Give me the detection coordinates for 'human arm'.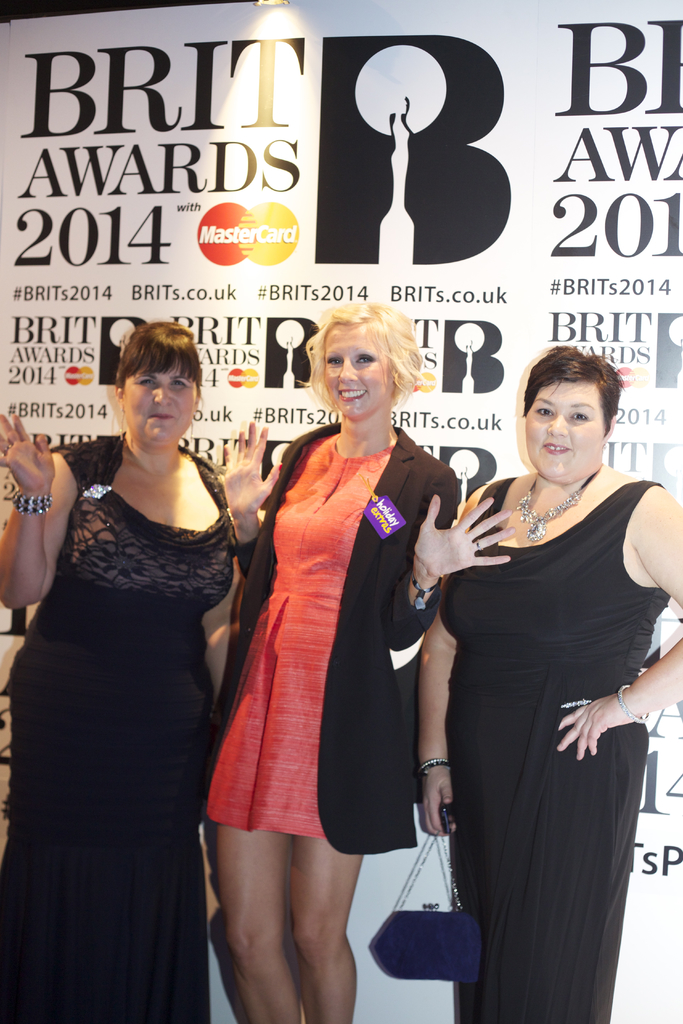
crop(388, 469, 516, 676).
